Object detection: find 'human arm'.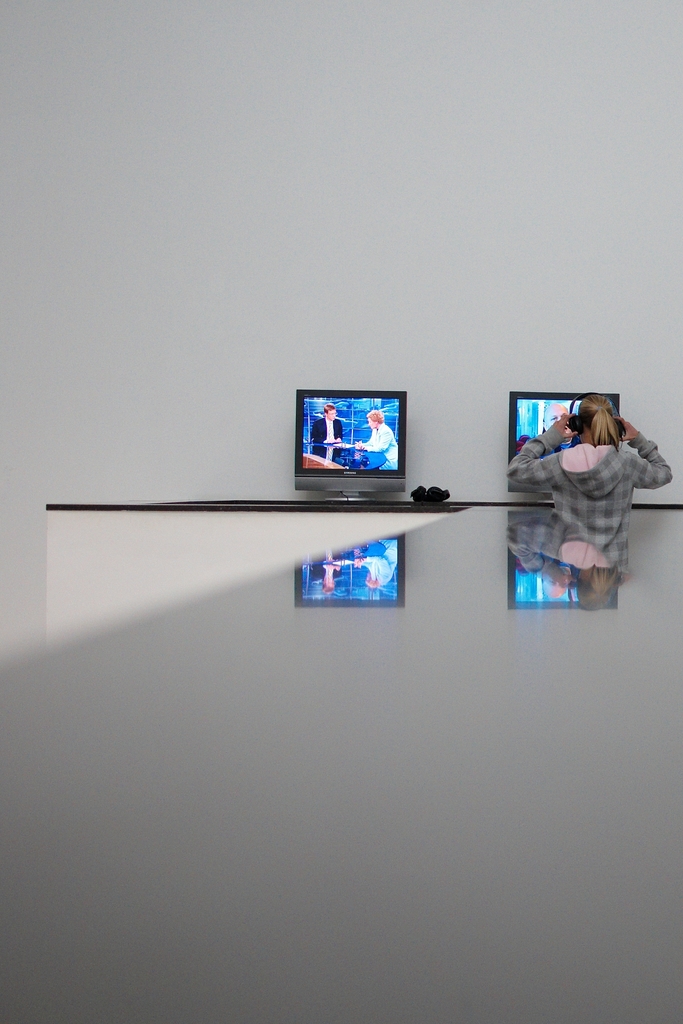
{"x1": 483, "y1": 405, "x2": 569, "y2": 499}.
